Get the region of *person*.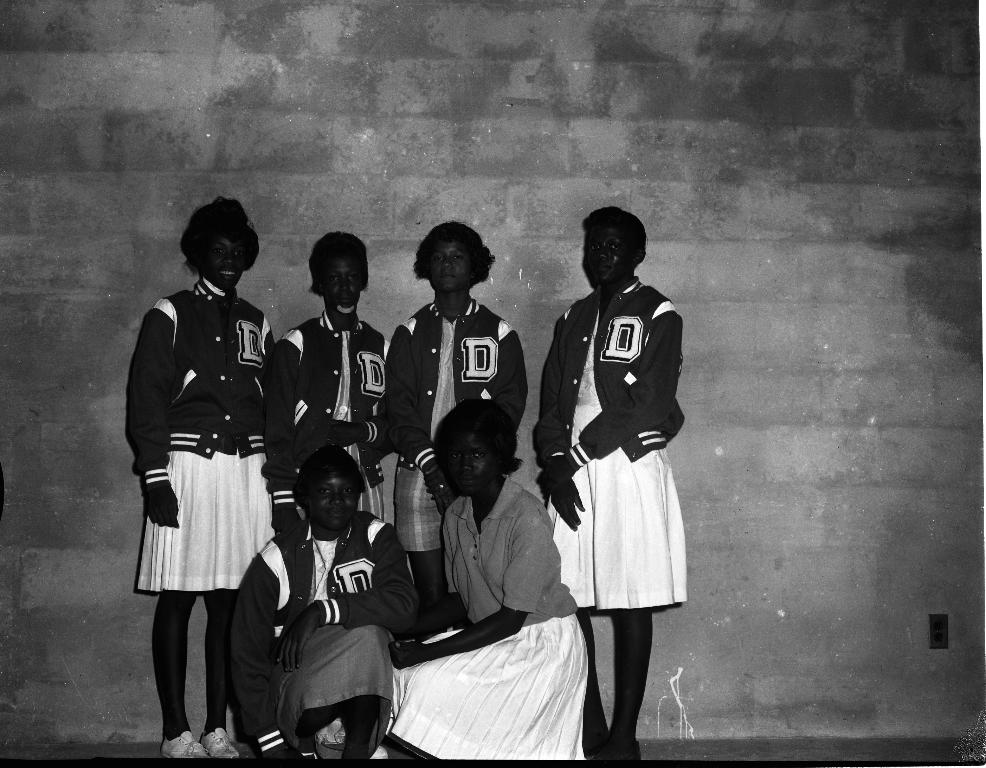
select_region(226, 450, 420, 767).
